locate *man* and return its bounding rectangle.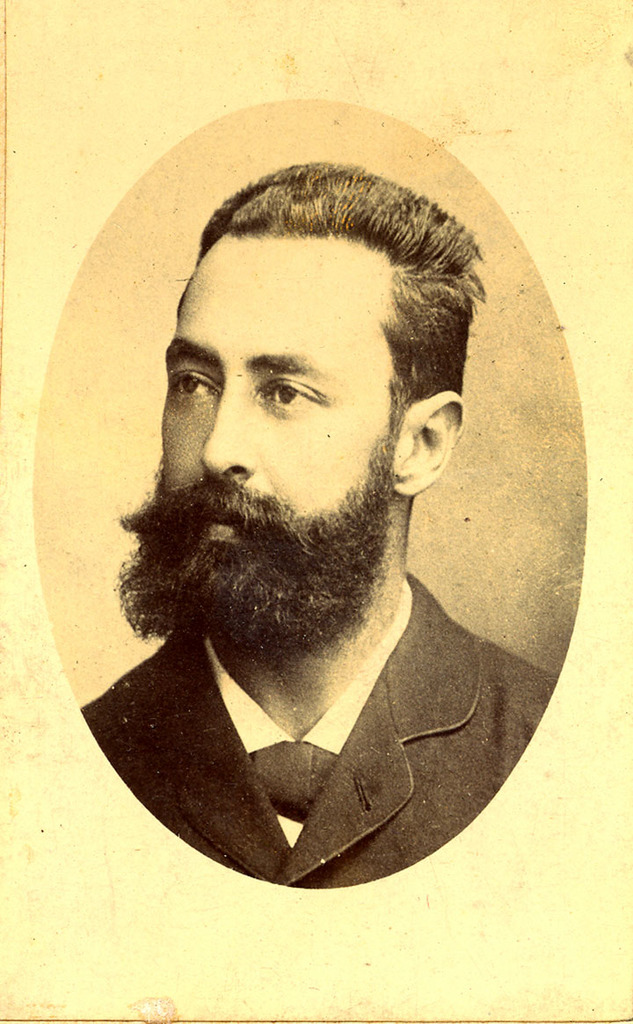
77, 158, 561, 899.
